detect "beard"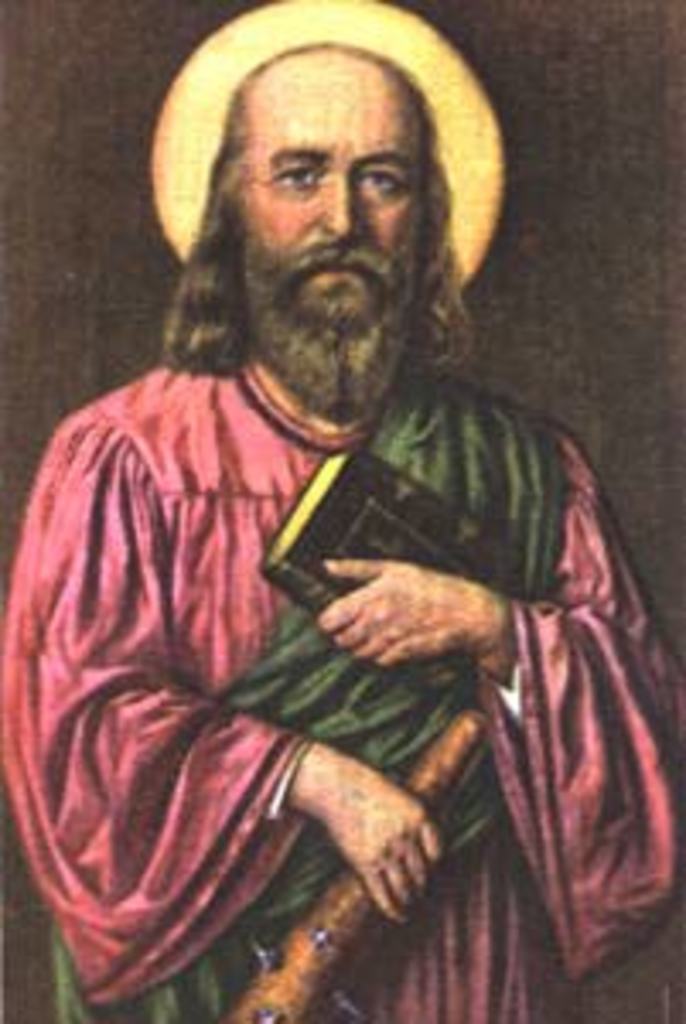
select_region(212, 147, 427, 379)
